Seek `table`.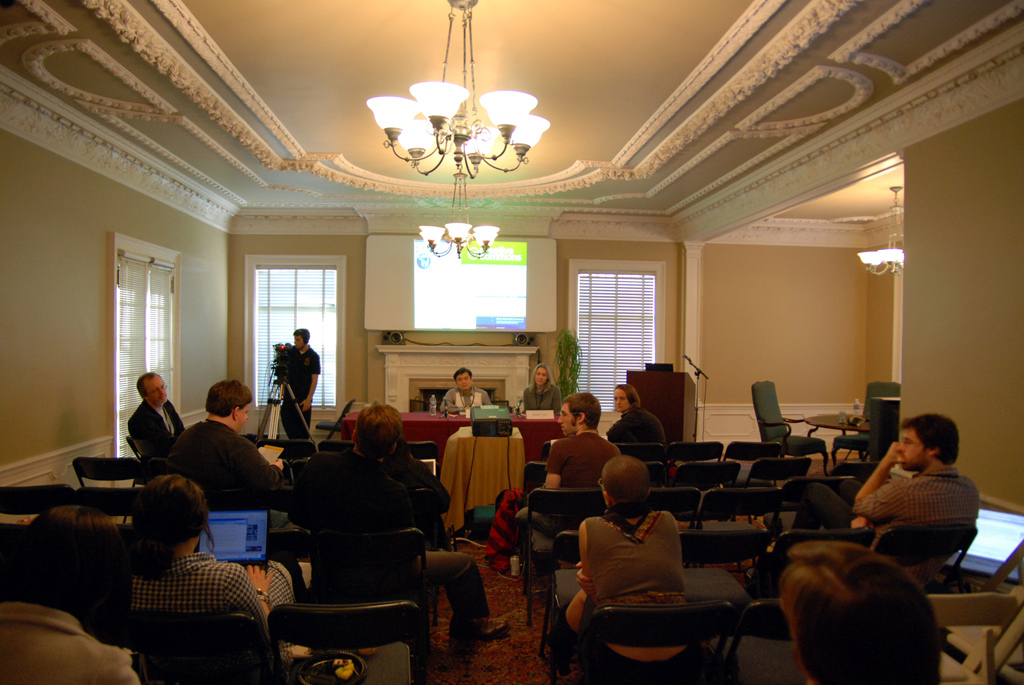
region(337, 404, 567, 459).
